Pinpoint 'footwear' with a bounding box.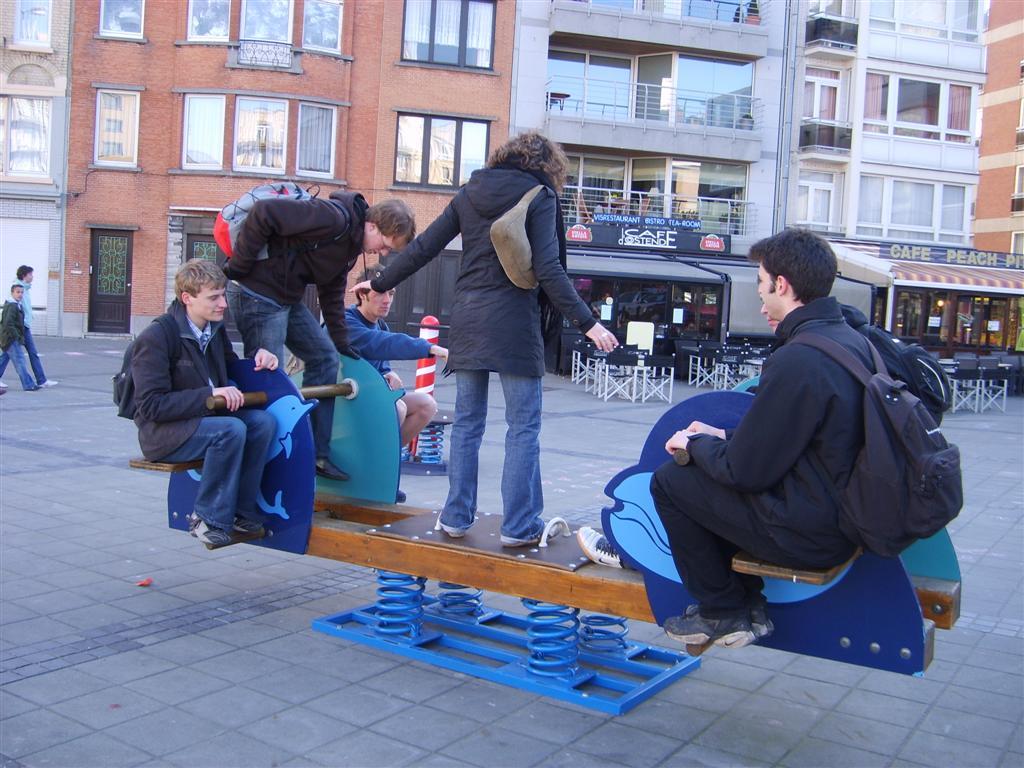
Rect(28, 384, 39, 391).
